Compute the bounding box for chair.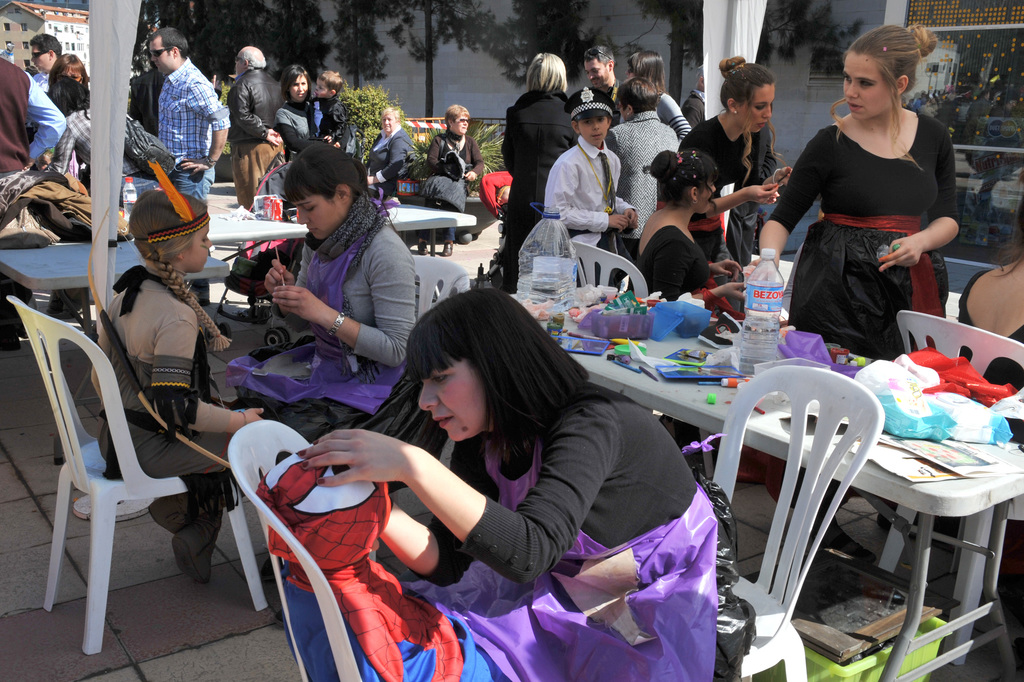
22/296/230/671.
